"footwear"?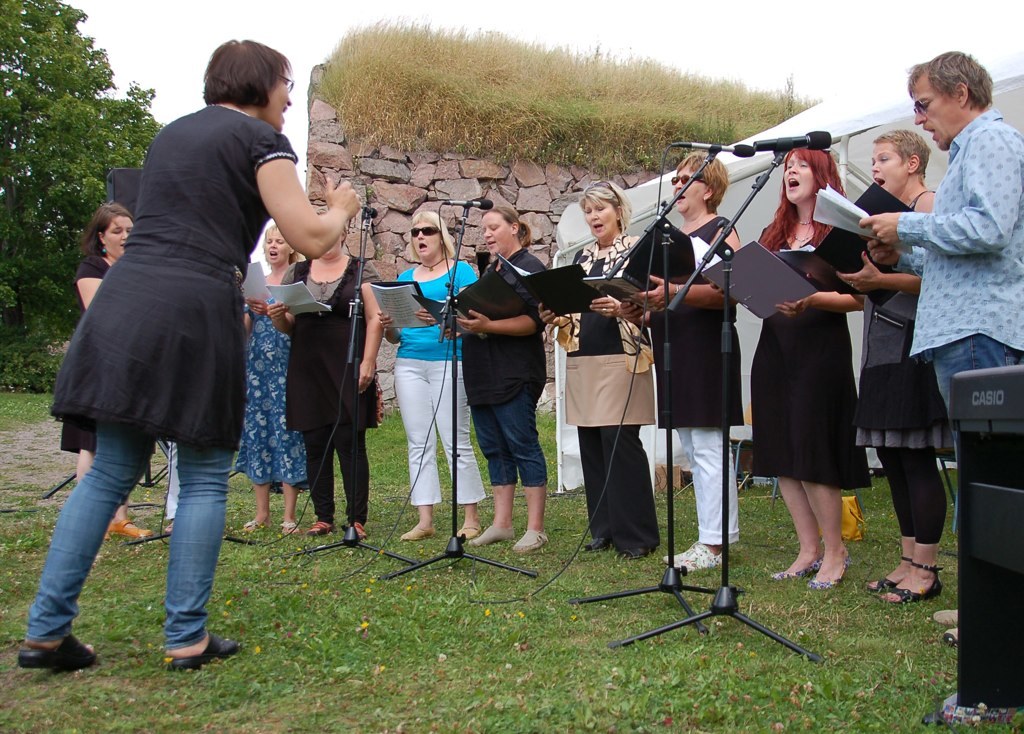
pyautogui.locateOnScreen(400, 524, 436, 539)
